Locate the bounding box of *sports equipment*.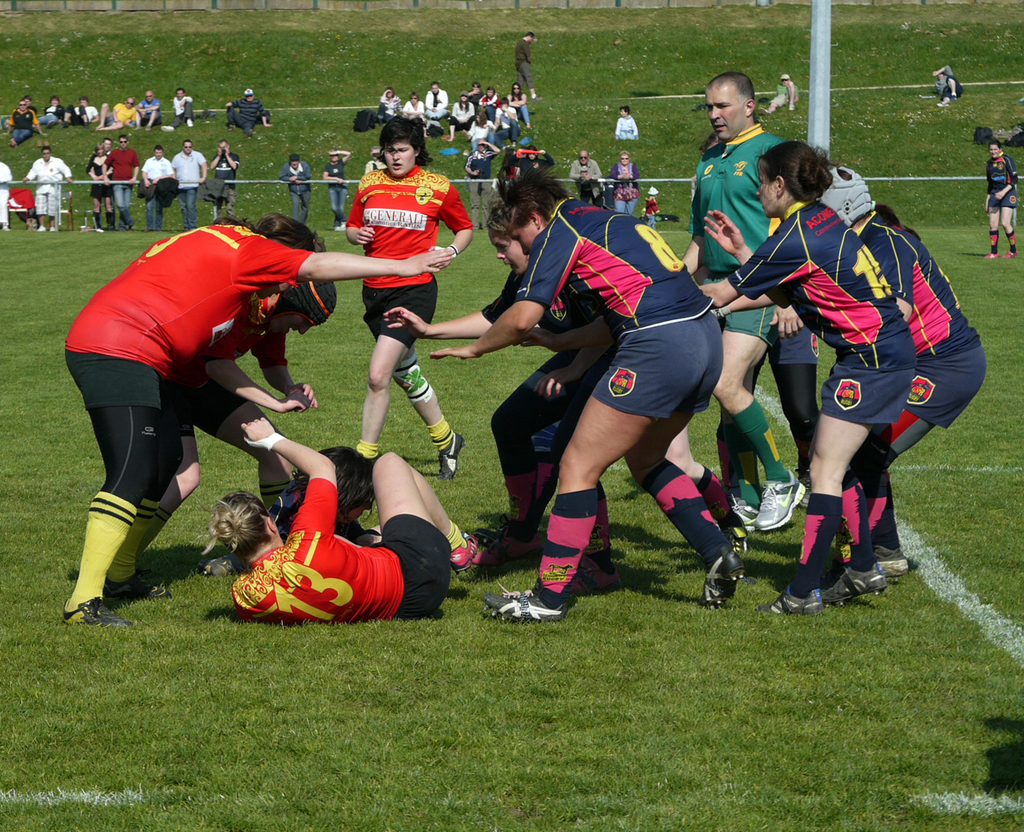
Bounding box: crop(48, 225, 56, 232).
